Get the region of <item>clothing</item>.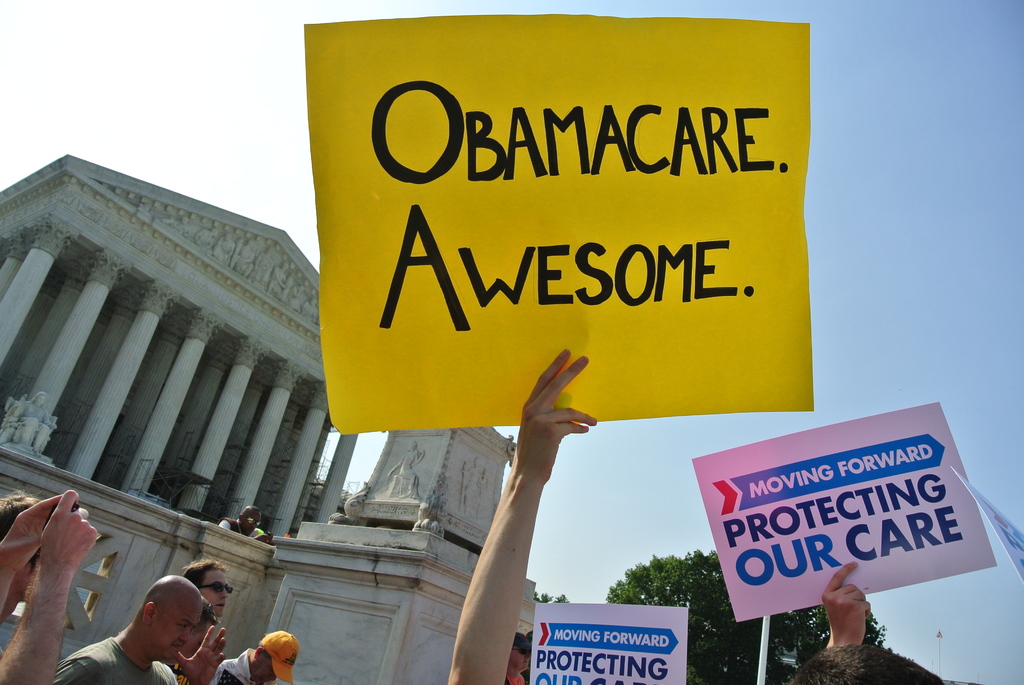
detection(169, 662, 194, 684).
